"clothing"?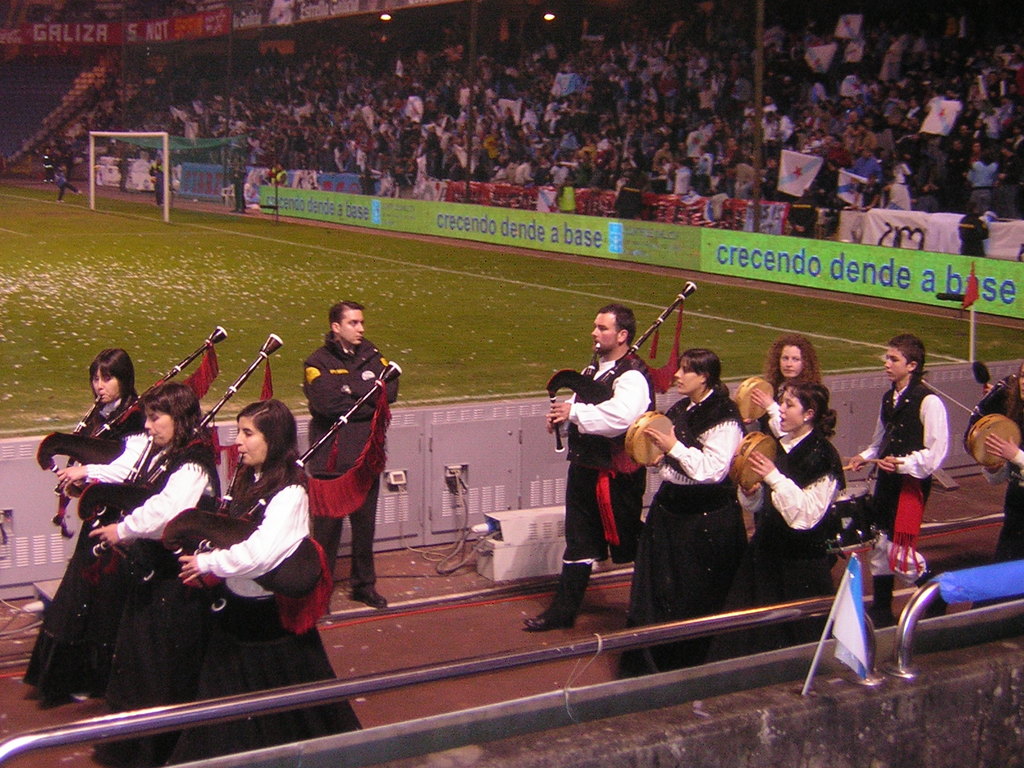
box=[561, 355, 661, 561]
